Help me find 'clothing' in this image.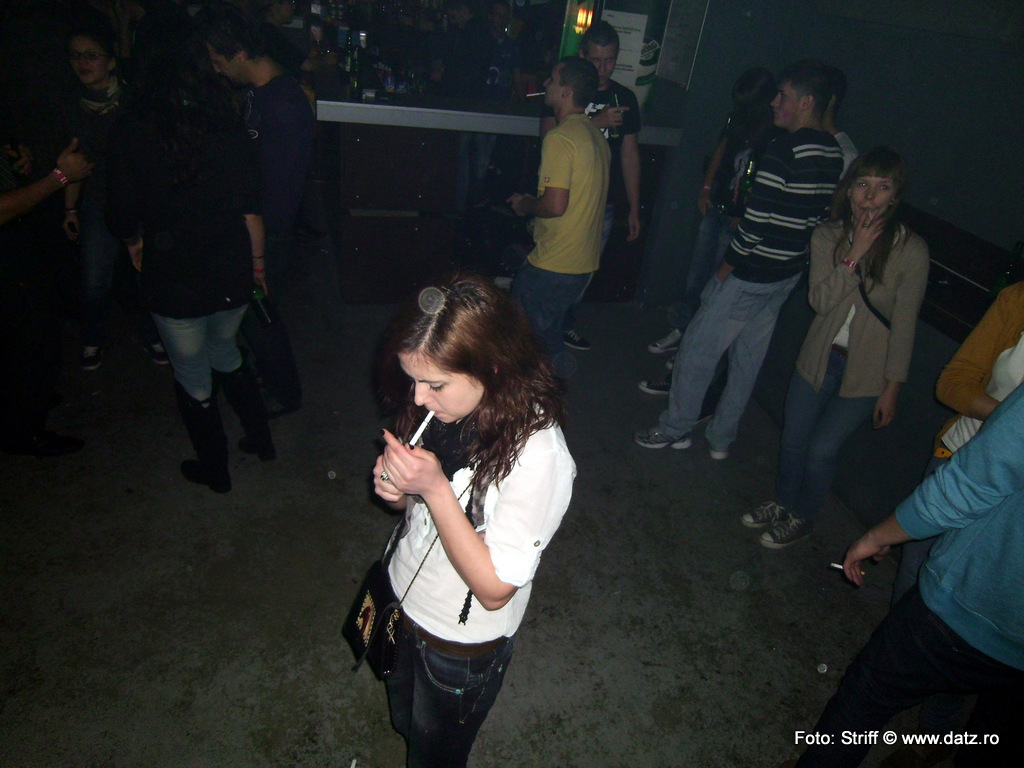
Found it: 794, 380, 1023, 767.
